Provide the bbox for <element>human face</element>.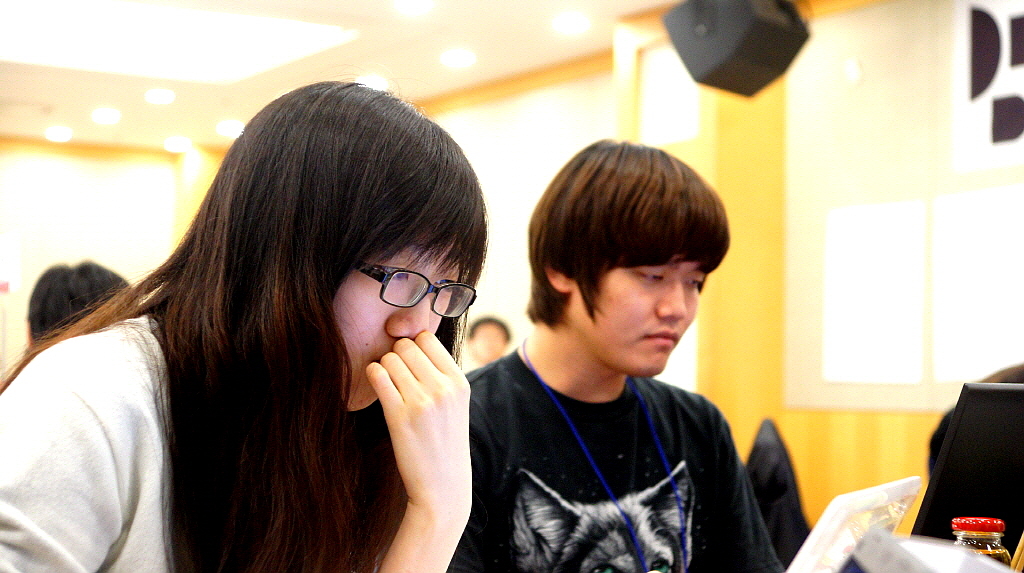
bbox(468, 325, 509, 360).
